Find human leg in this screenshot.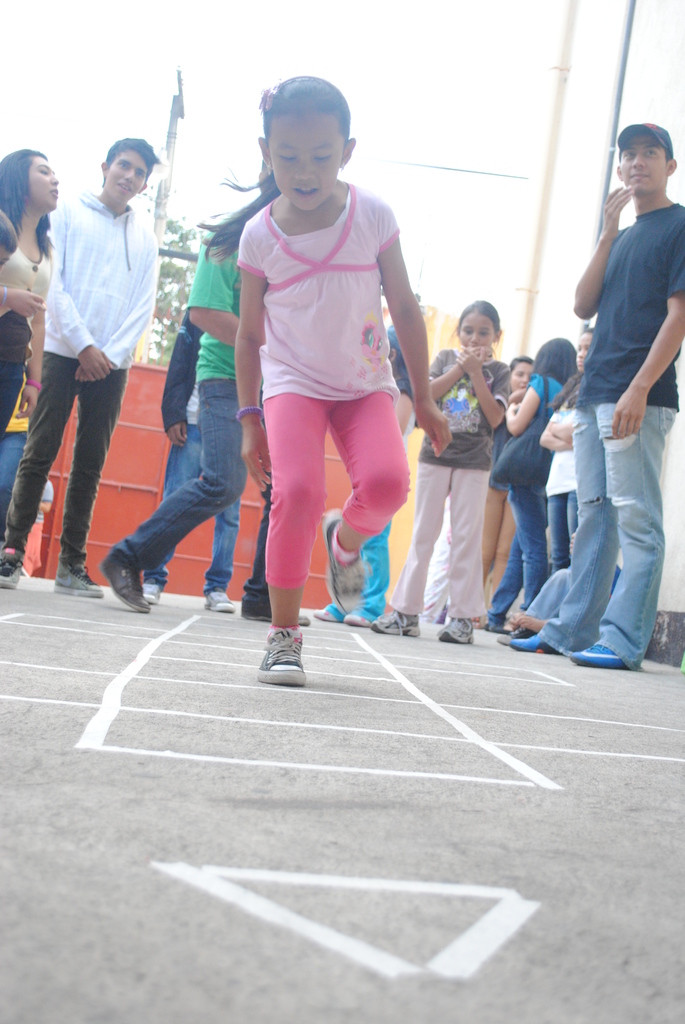
The bounding box for human leg is 513/398/615/657.
